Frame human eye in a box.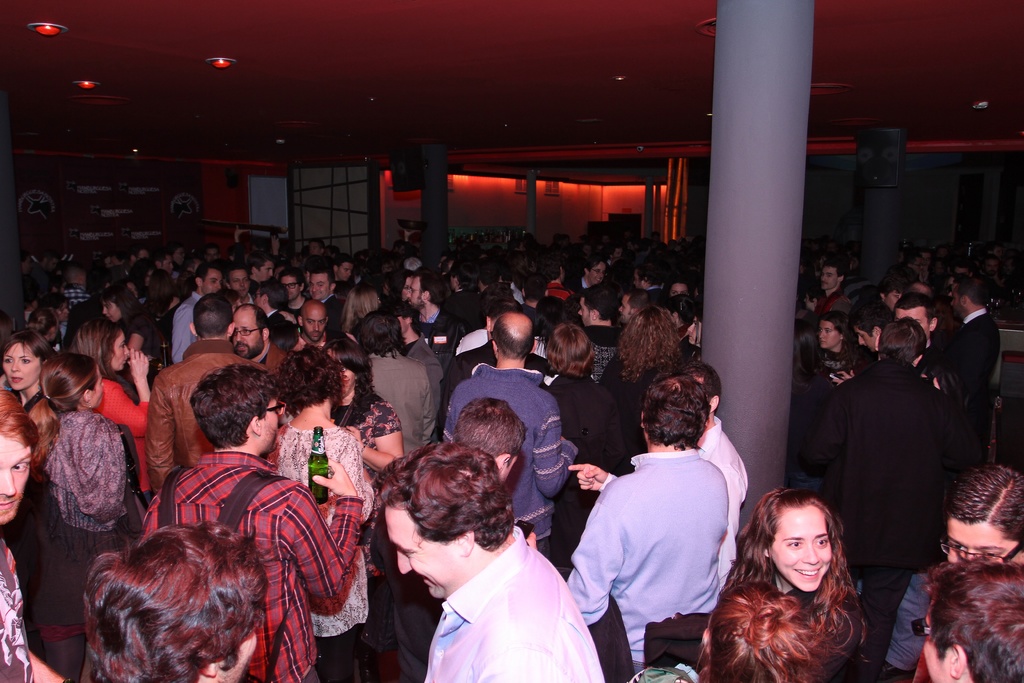
bbox=[0, 360, 13, 368].
